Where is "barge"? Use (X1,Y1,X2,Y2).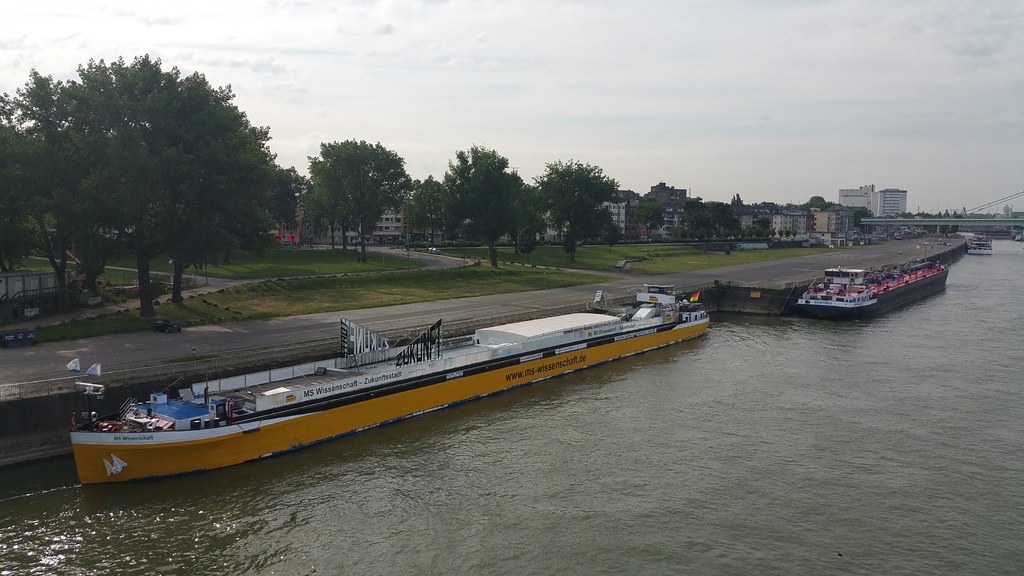
(66,282,711,490).
